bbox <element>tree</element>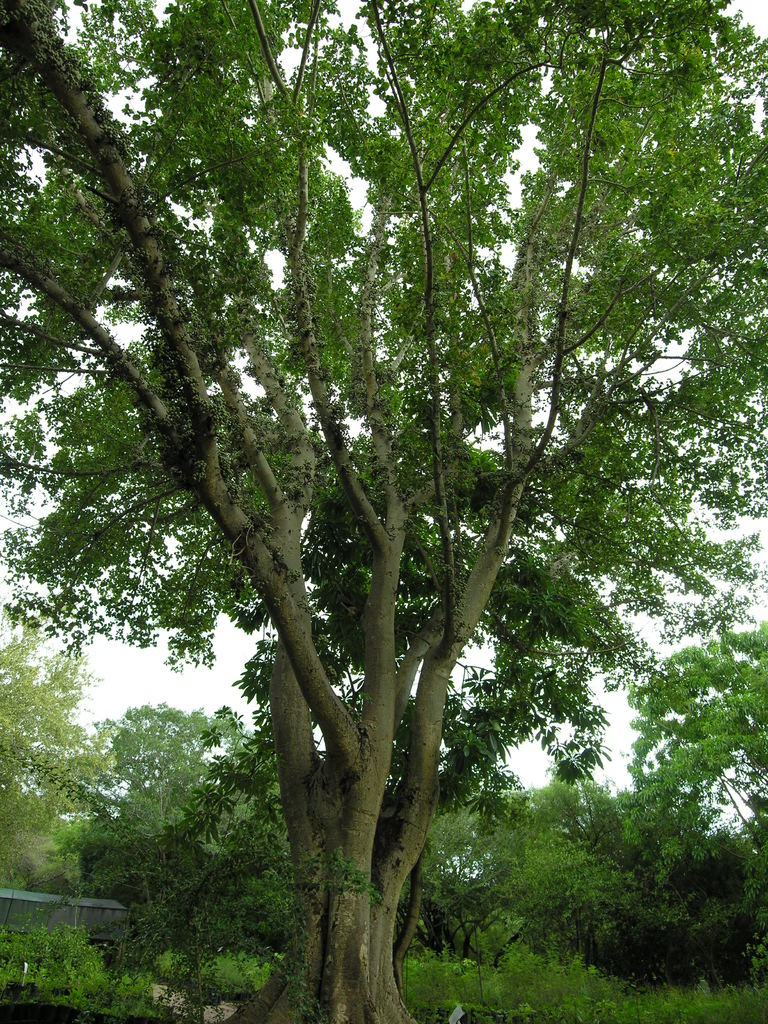
{"left": 0, "top": 0, "right": 767, "bottom": 1023}
